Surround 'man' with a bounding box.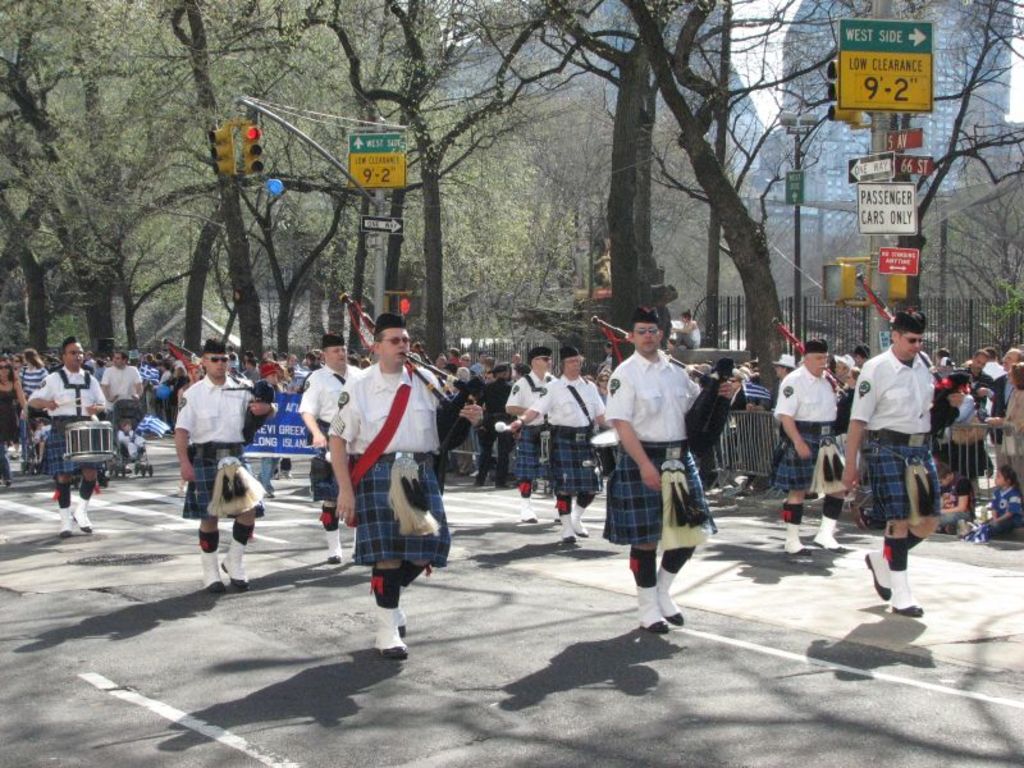
<bbox>598, 306, 739, 644</bbox>.
